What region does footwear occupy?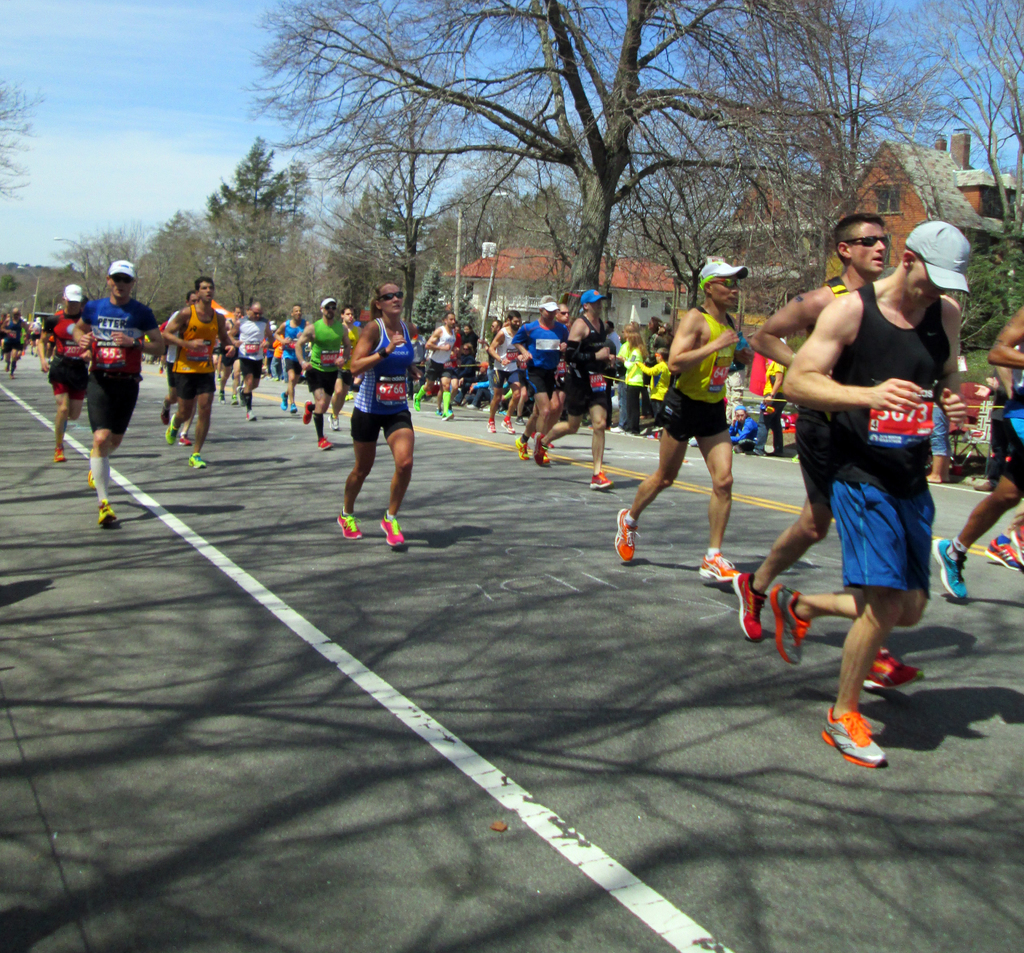
select_region(504, 419, 518, 435).
